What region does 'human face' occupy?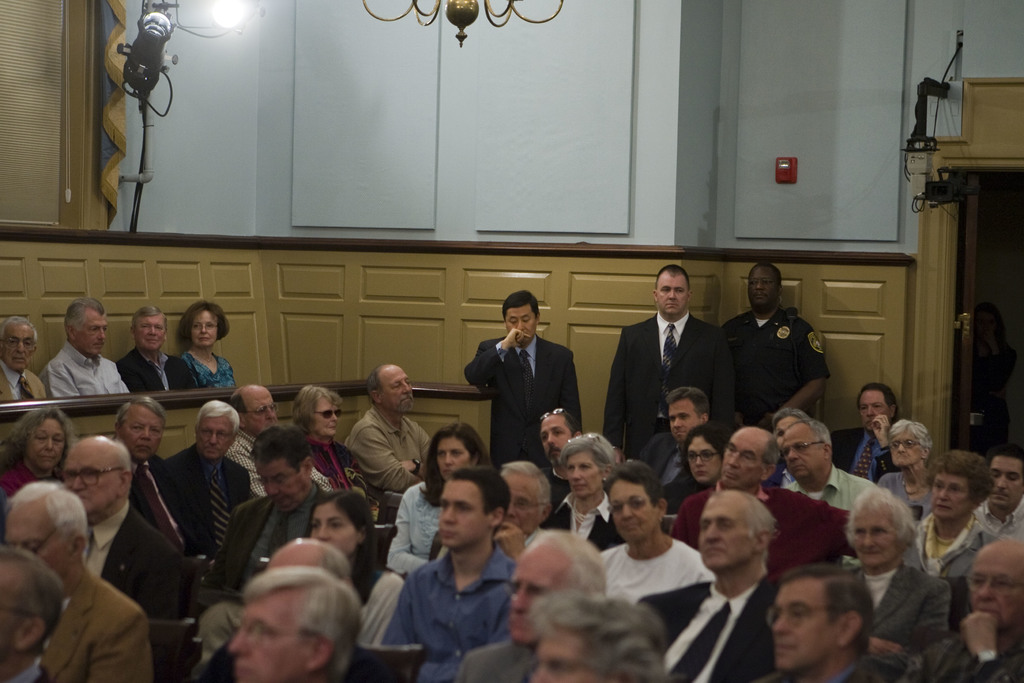
left=769, top=415, right=797, bottom=446.
